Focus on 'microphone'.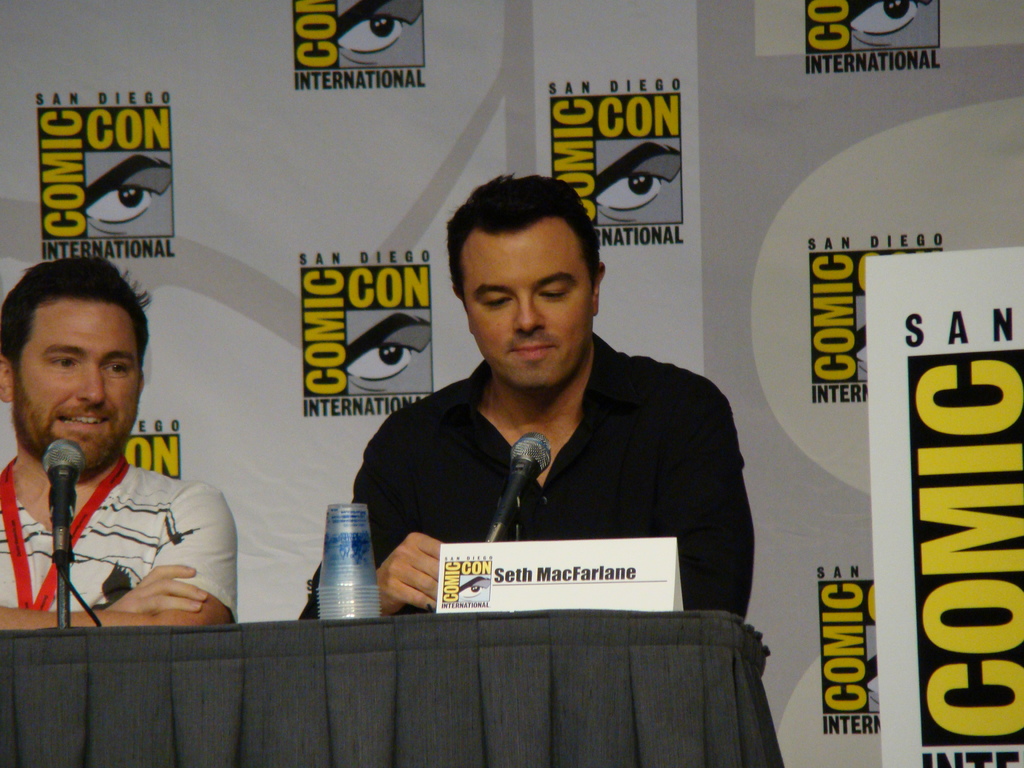
Focused at (42,438,91,561).
